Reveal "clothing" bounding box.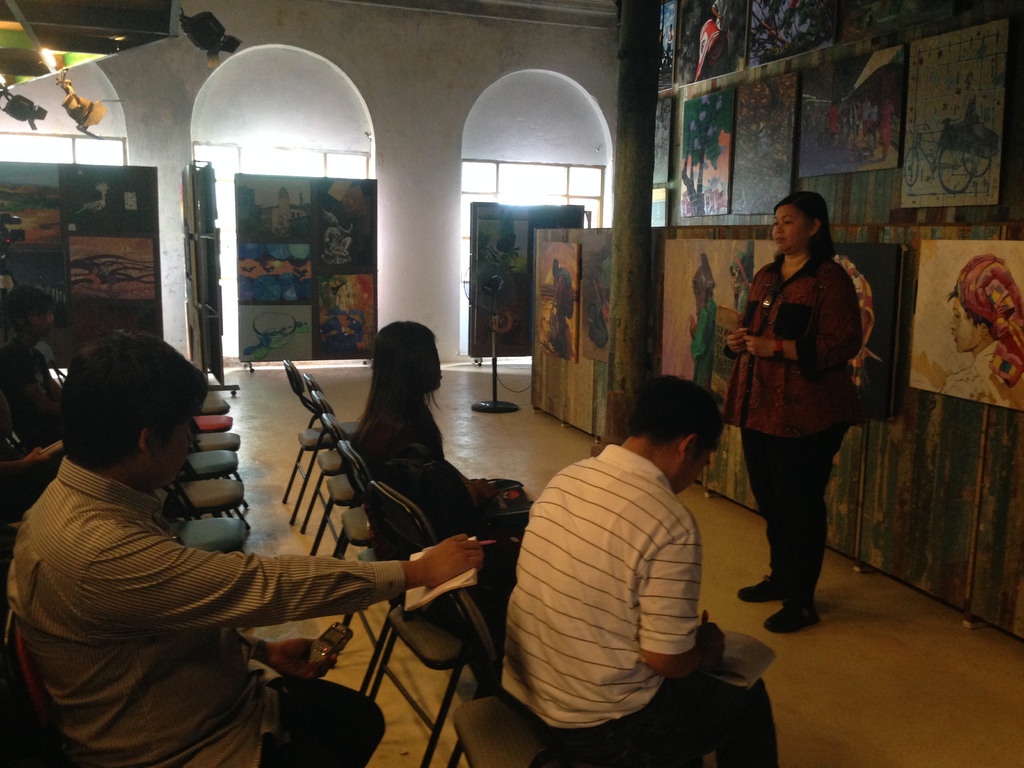
Revealed: (x1=497, y1=437, x2=797, y2=767).
